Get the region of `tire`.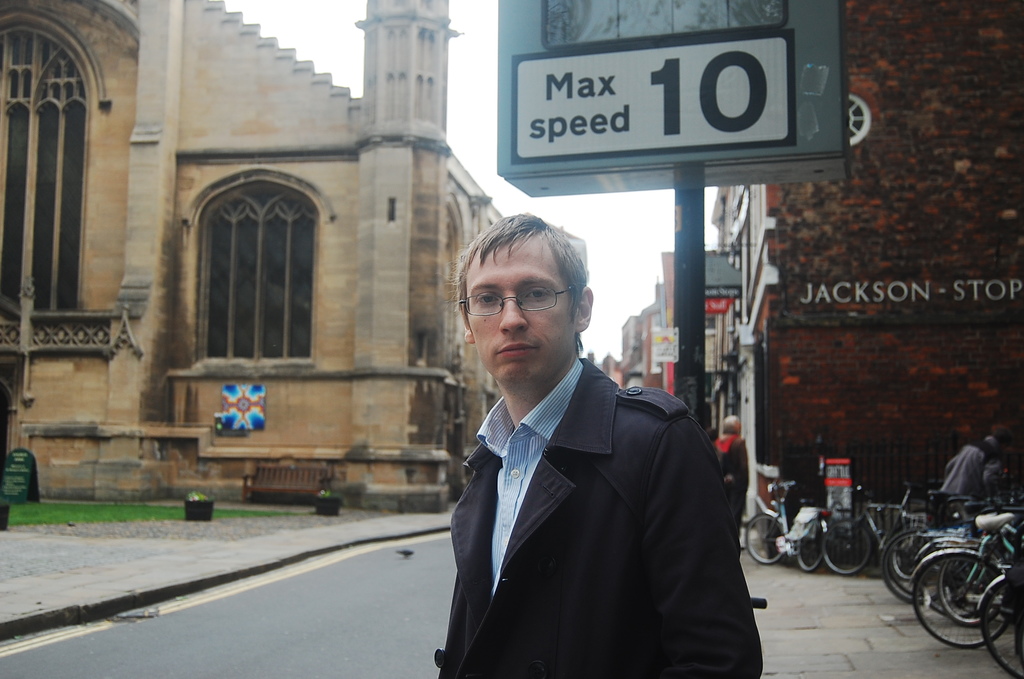
[x1=793, y1=516, x2=822, y2=572].
